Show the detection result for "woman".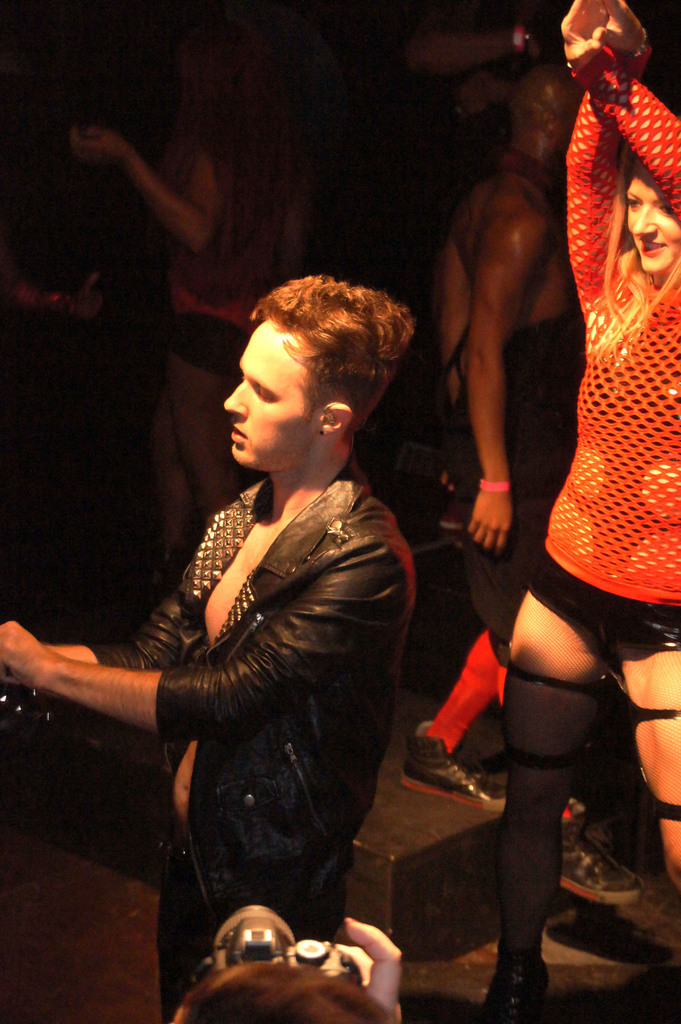
505,0,680,1023.
